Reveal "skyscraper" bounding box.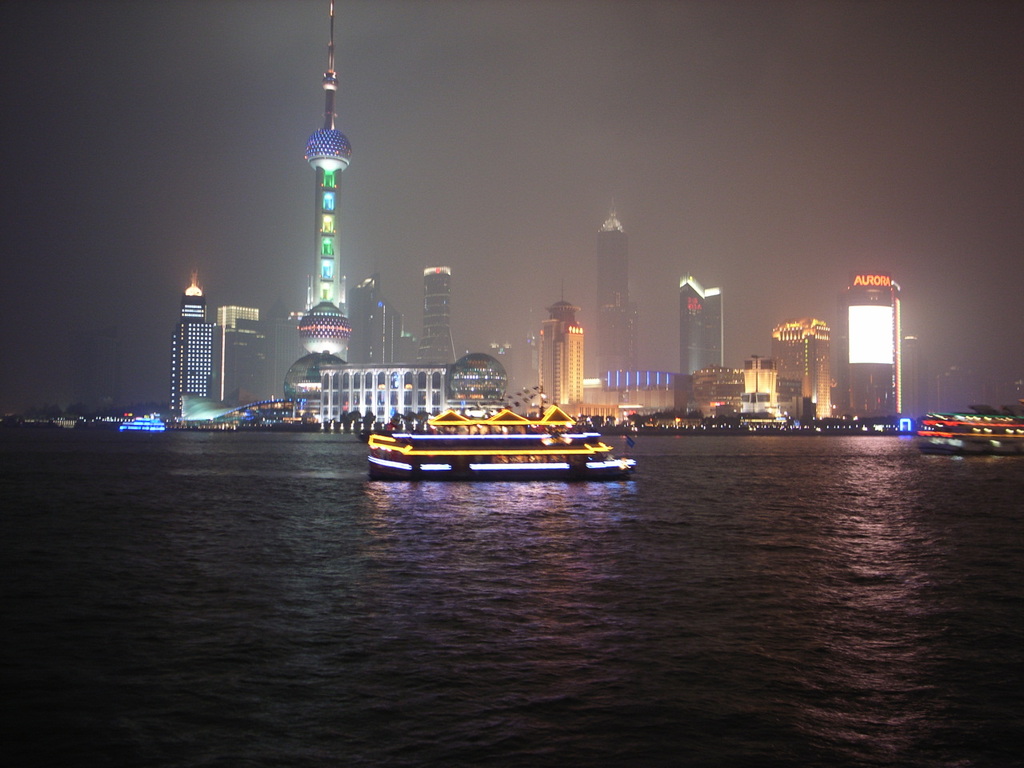
Revealed: Rect(353, 262, 408, 368).
